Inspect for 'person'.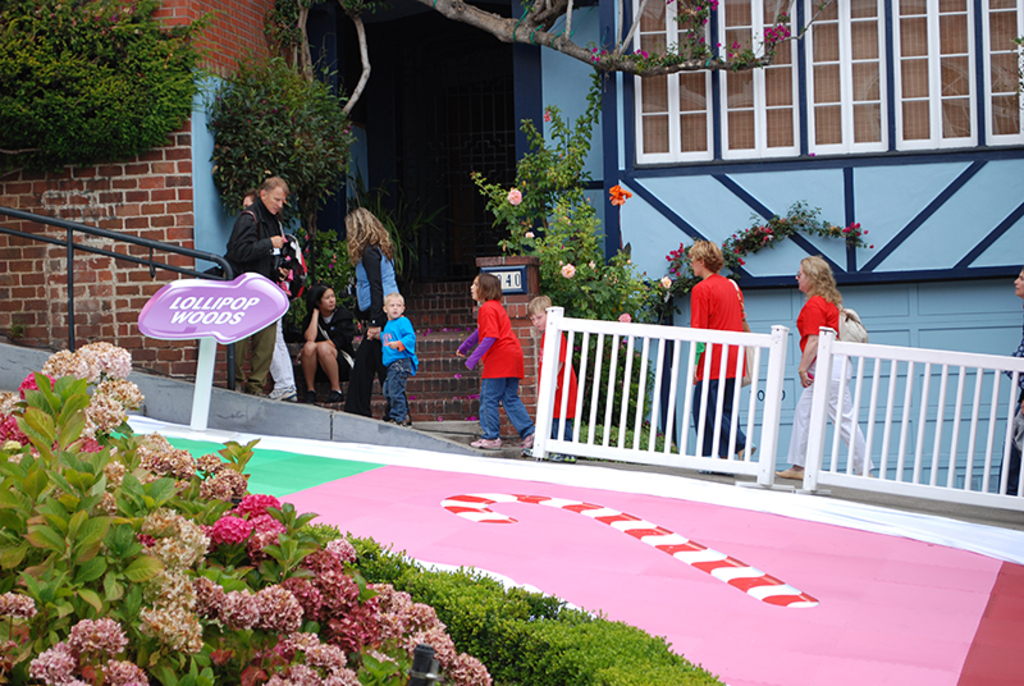
Inspection: {"x1": 774, "y1": 256, "x2": 876, "y2": 483}.
